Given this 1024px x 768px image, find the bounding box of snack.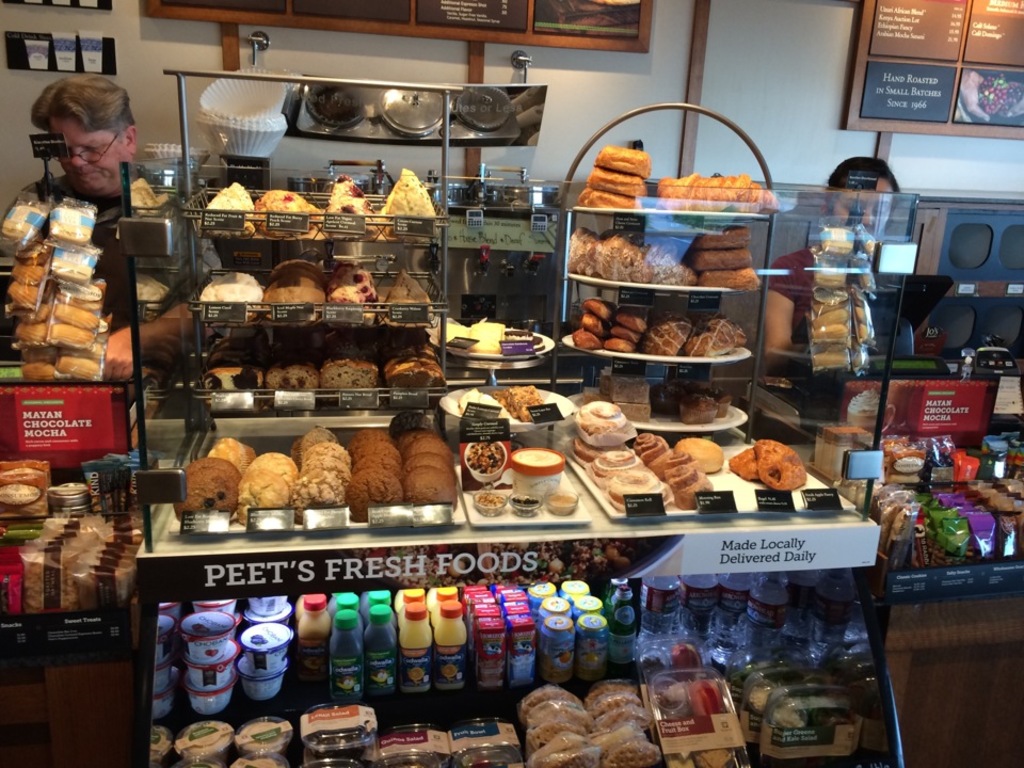
box(724, 441, 807, 492).
